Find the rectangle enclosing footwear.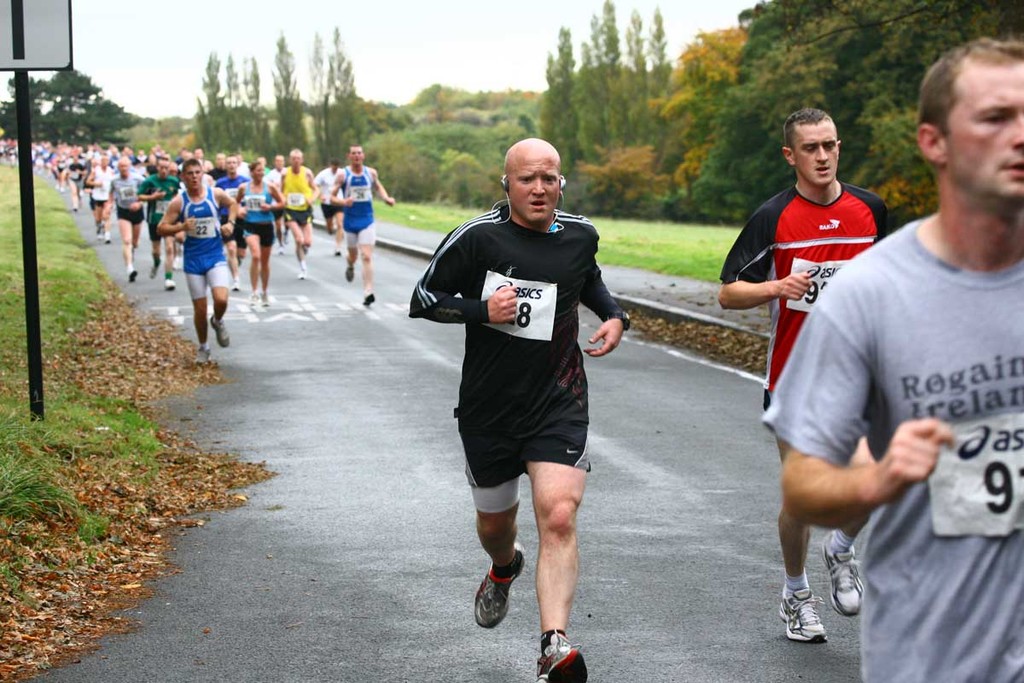
[263, 289, 266, 308].
